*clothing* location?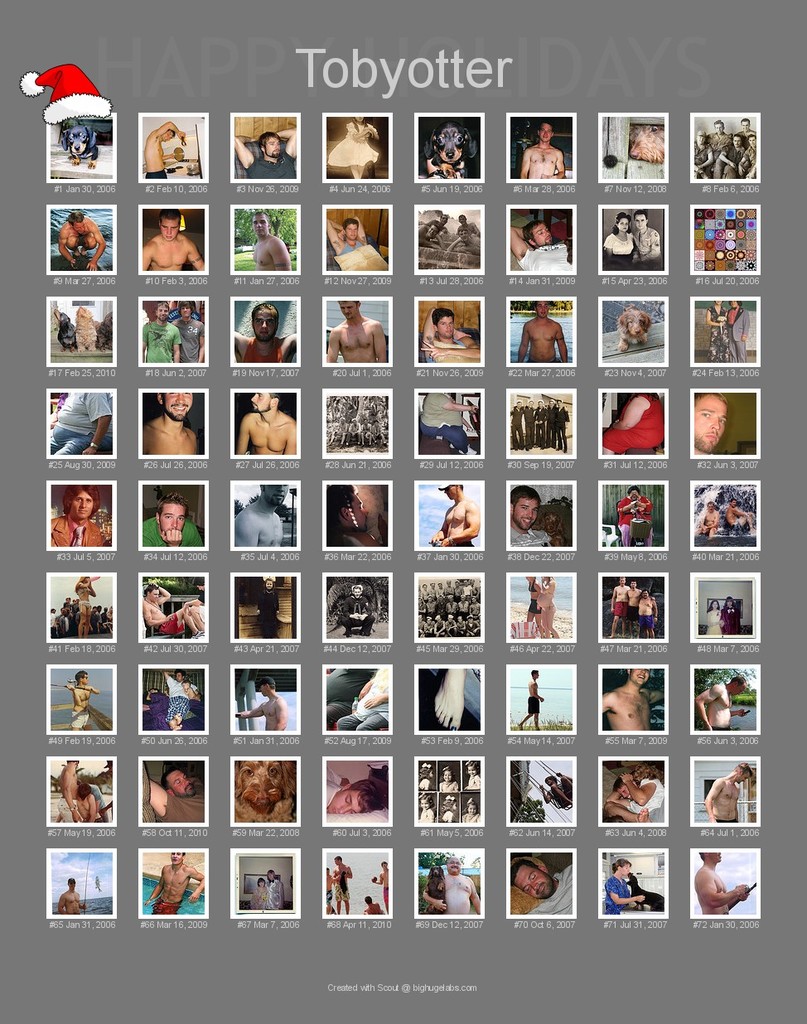
left=241, top=334, right=282, bottom=362
